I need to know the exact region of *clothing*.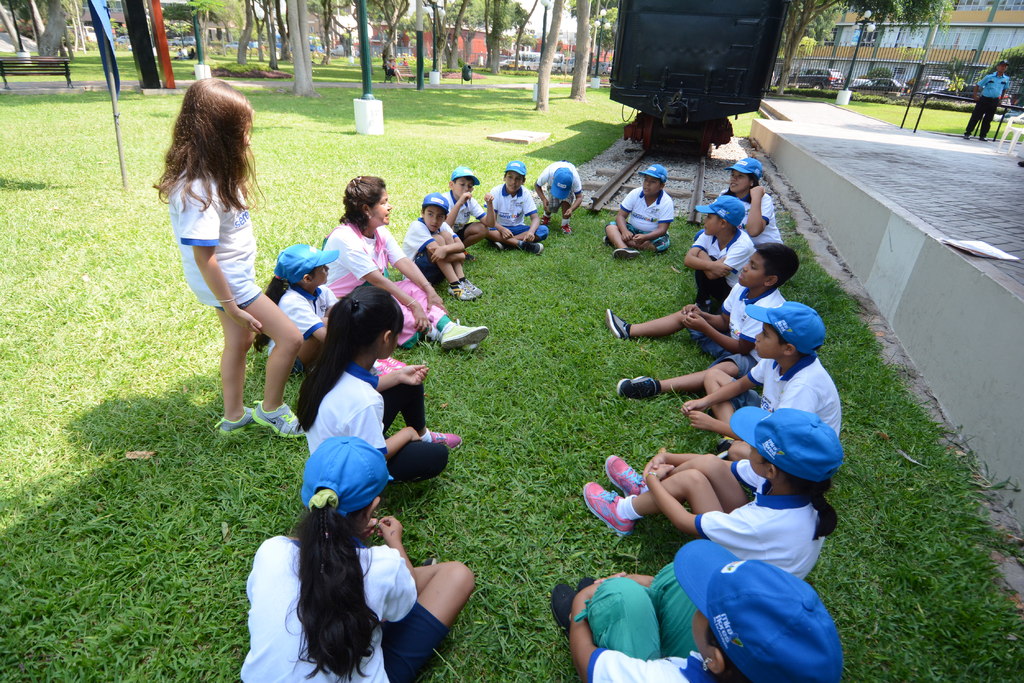
Region: box=[168, 164, 260, 323].
